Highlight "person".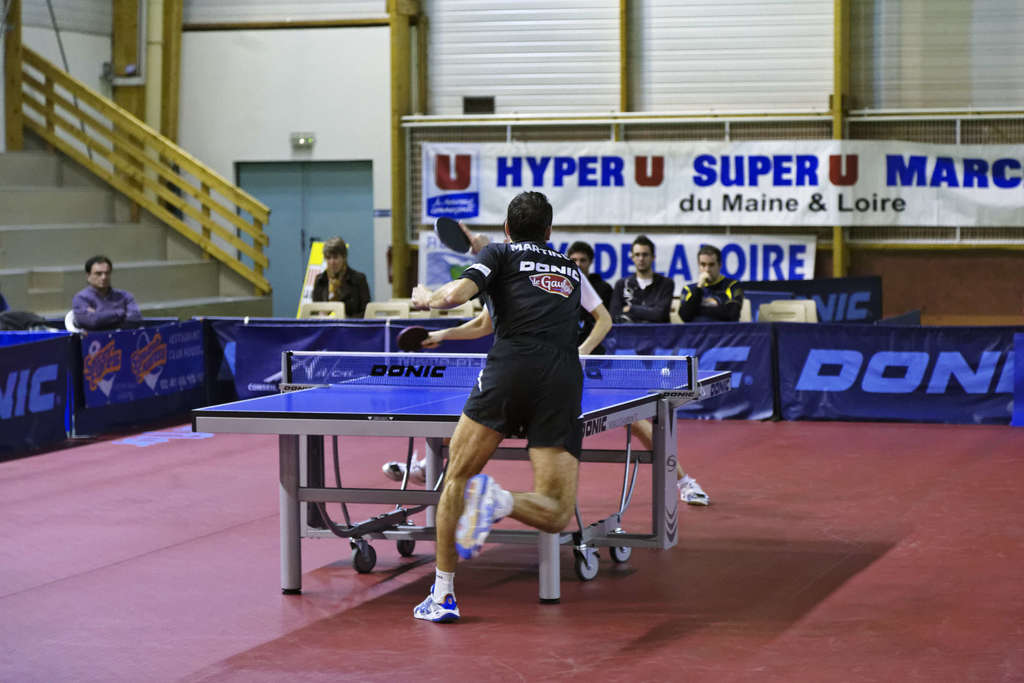
Highlighted region: <box>74,254,140,329</box>.
